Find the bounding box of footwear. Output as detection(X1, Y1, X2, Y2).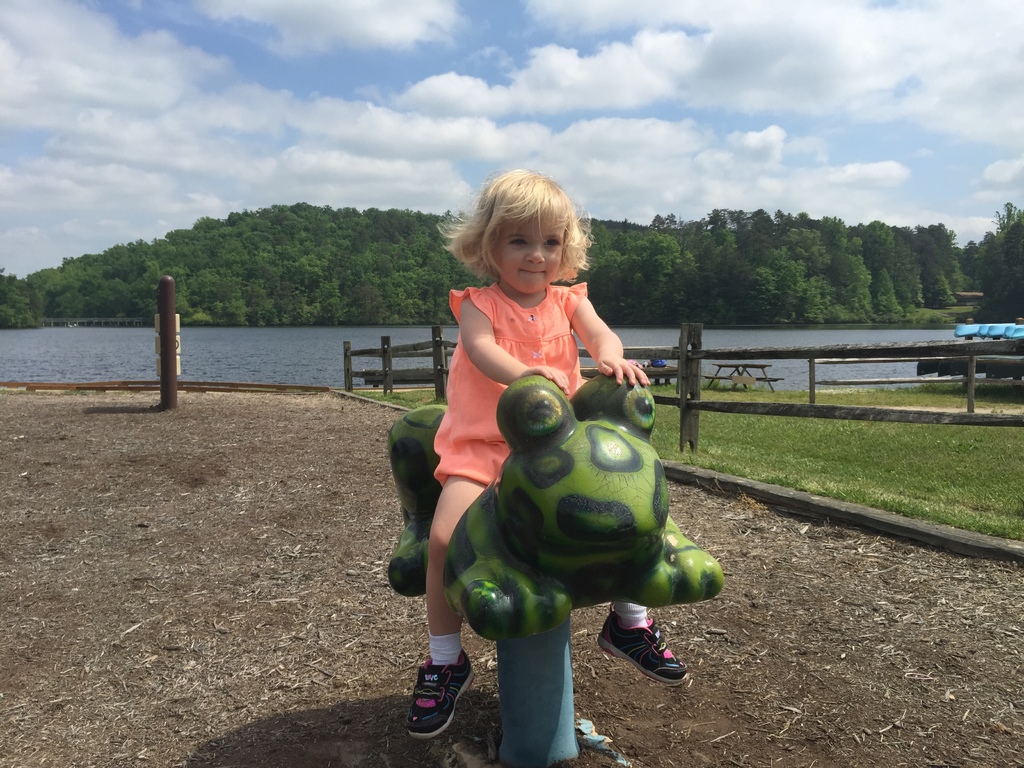
detection(409, 661, 477, 748).
